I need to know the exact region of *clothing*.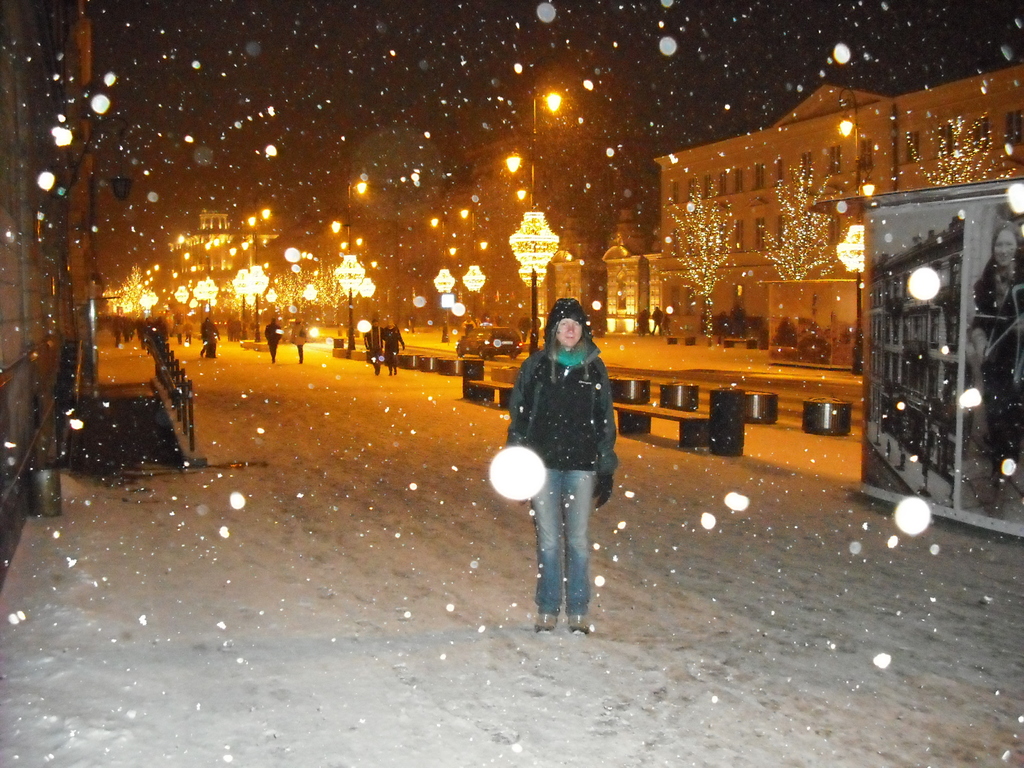
Region: <bbox>511, 301, 626, 561</bbox>.
